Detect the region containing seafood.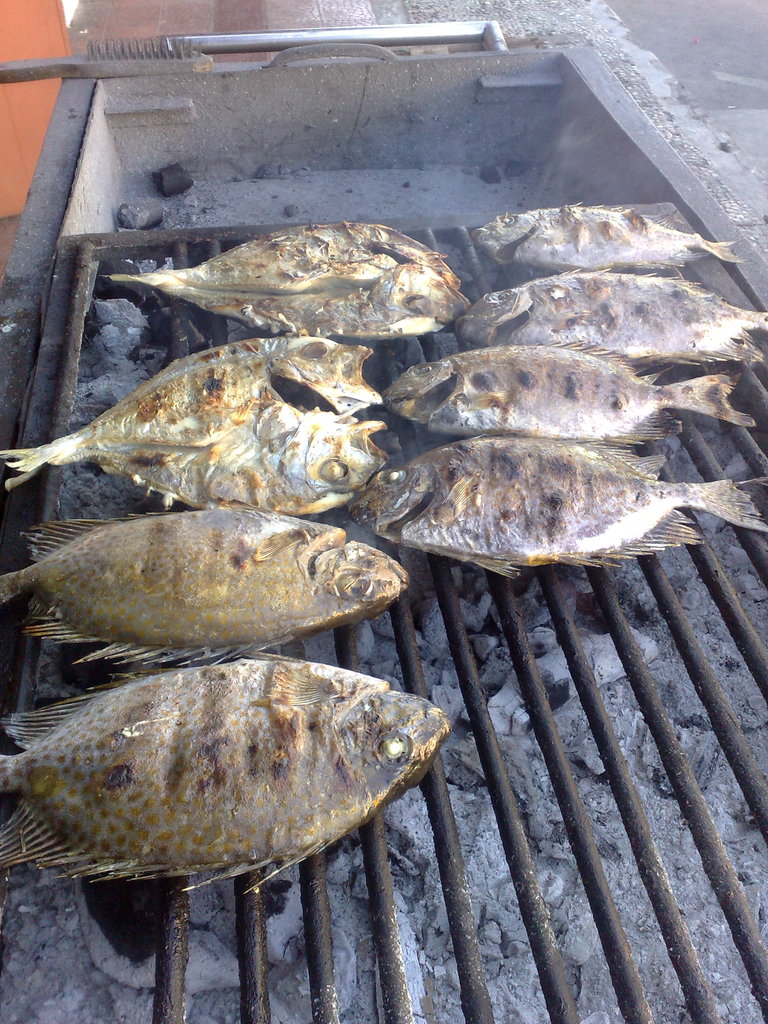
l=0, t=330, r=381, b=515.
